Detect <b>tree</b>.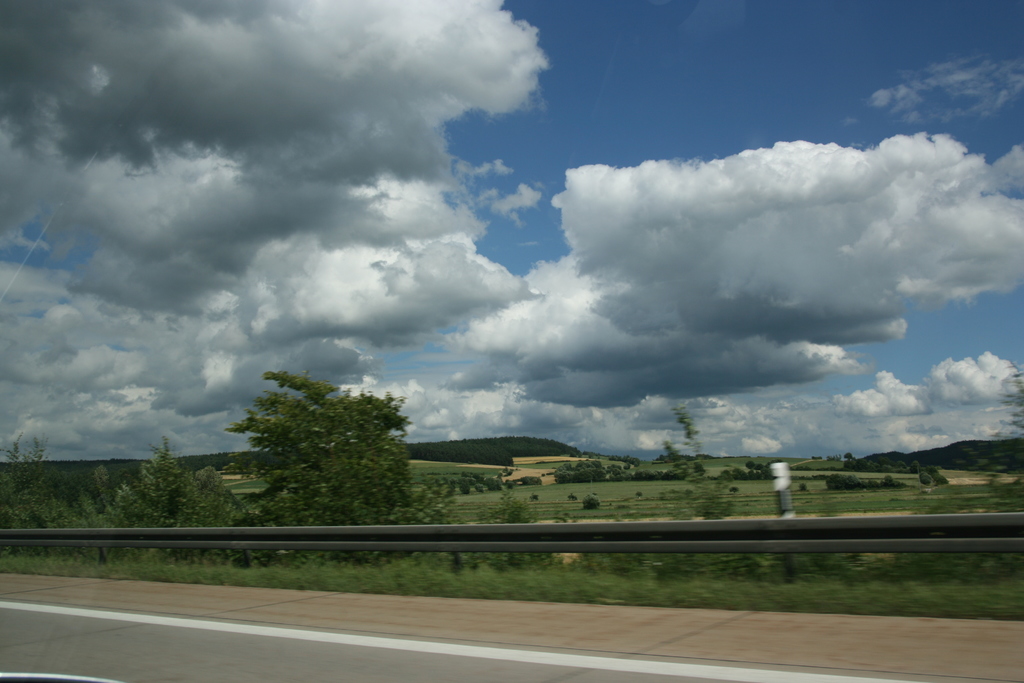
Detected at (left=985, top=370, right=1023, bottom=486).
